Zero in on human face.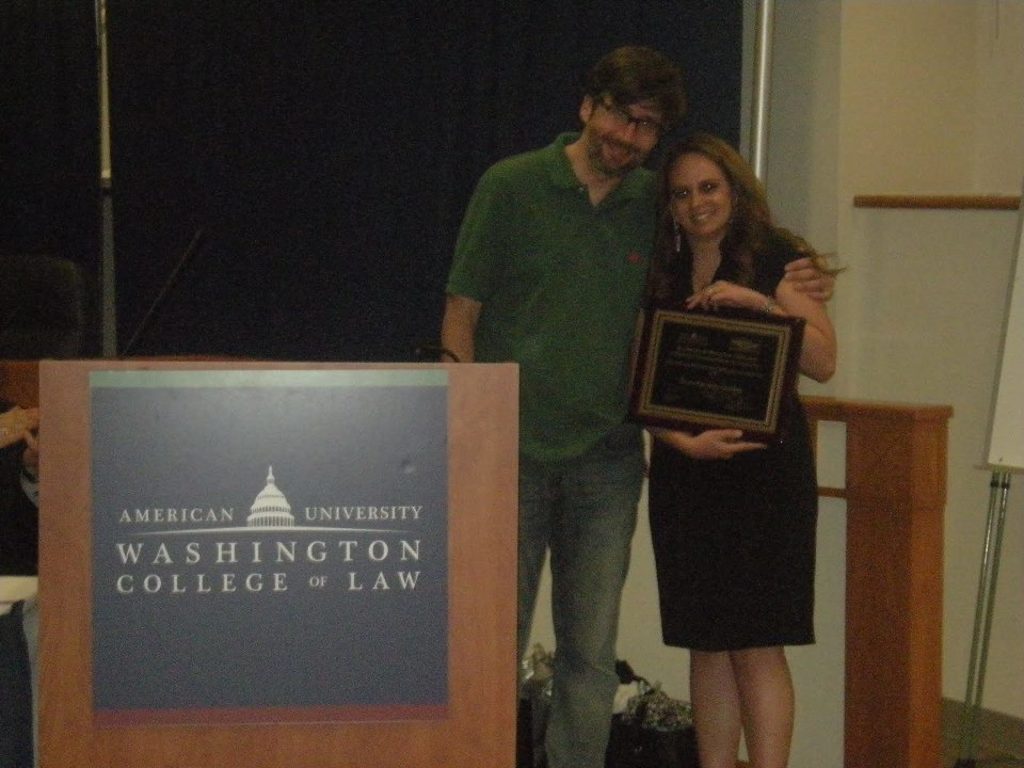
Zeroed in: box(668, 153, 733, 236).
